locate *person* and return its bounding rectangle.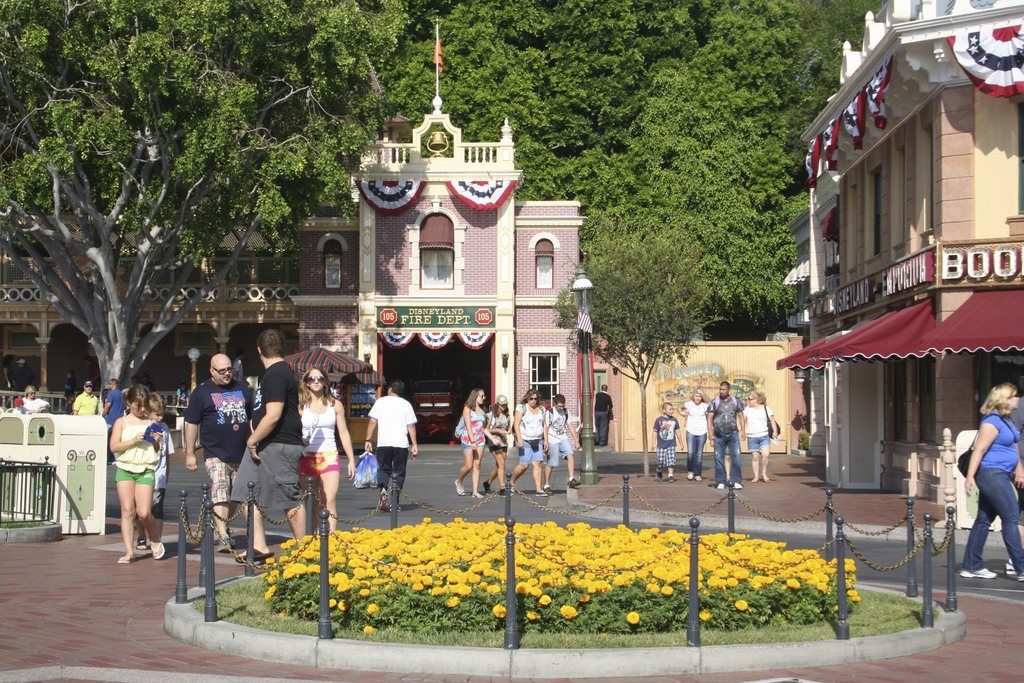
pyautogui.locateOnScreen(301, 366, 355, 533).
